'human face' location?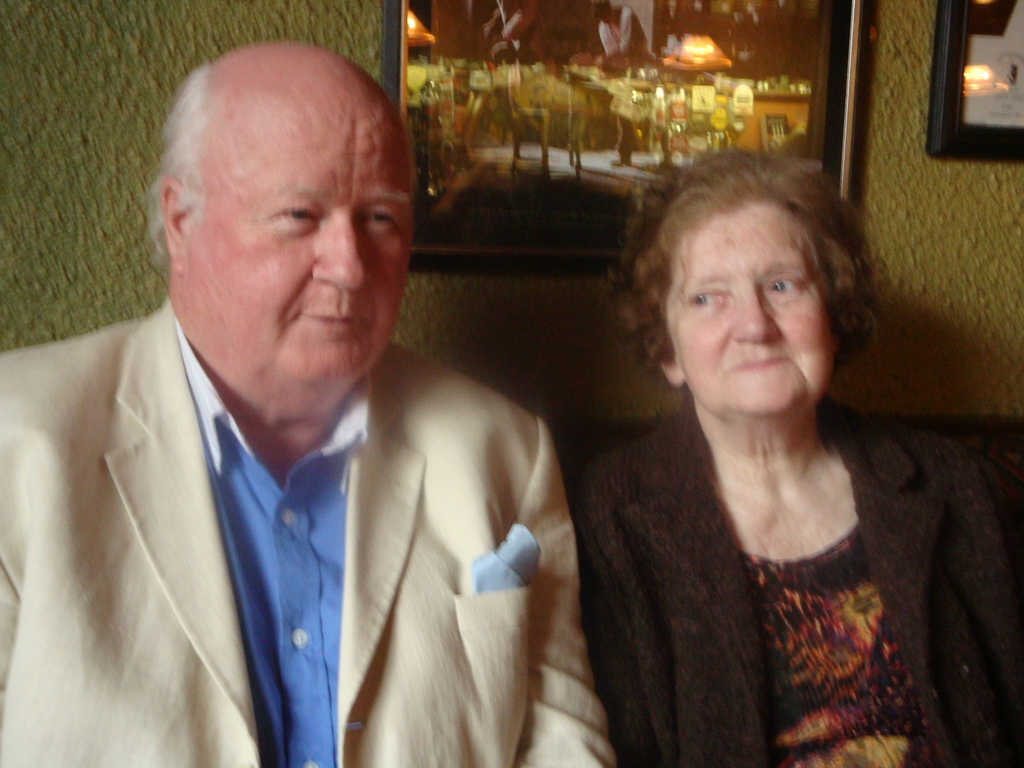
[187, 49, 416, 397]
